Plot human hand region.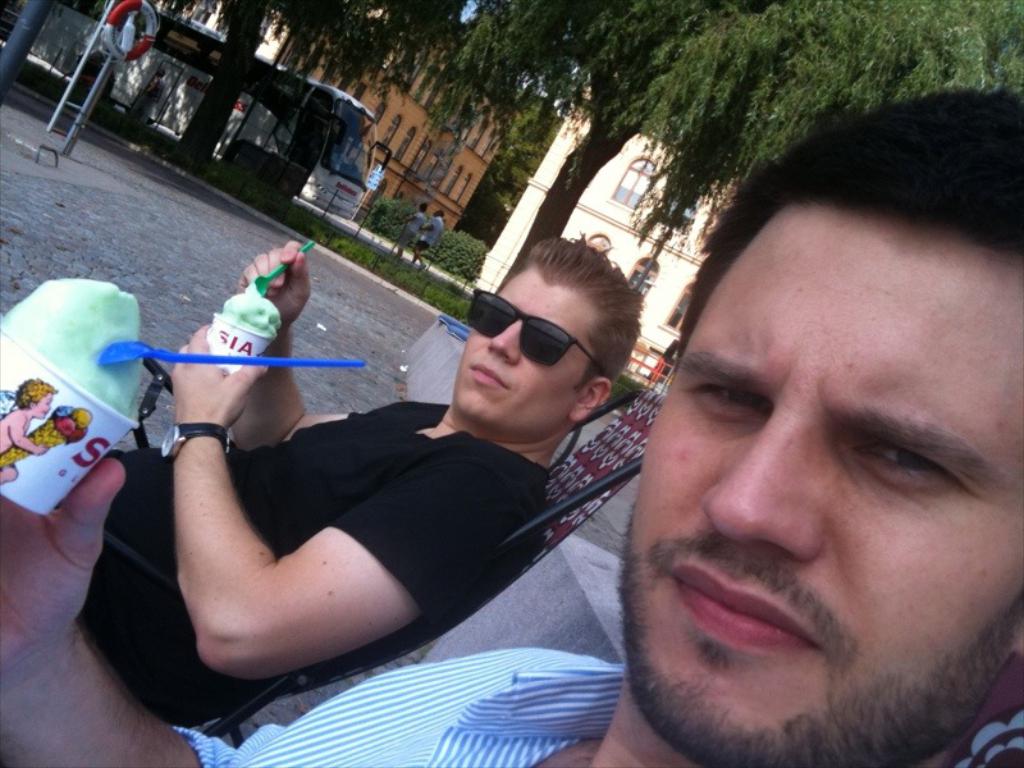
Plotted at {"left": 234, "top": 239, "right": 314, "bottom": 330}.
